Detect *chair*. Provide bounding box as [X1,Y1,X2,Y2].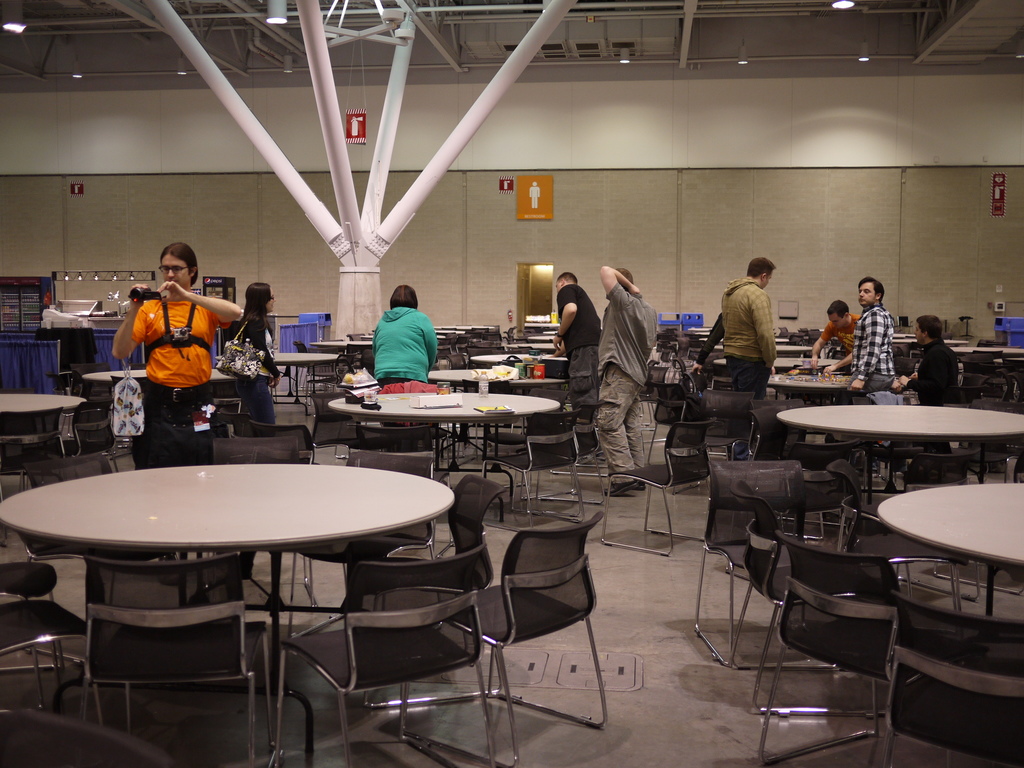
[82,554,270,767].
